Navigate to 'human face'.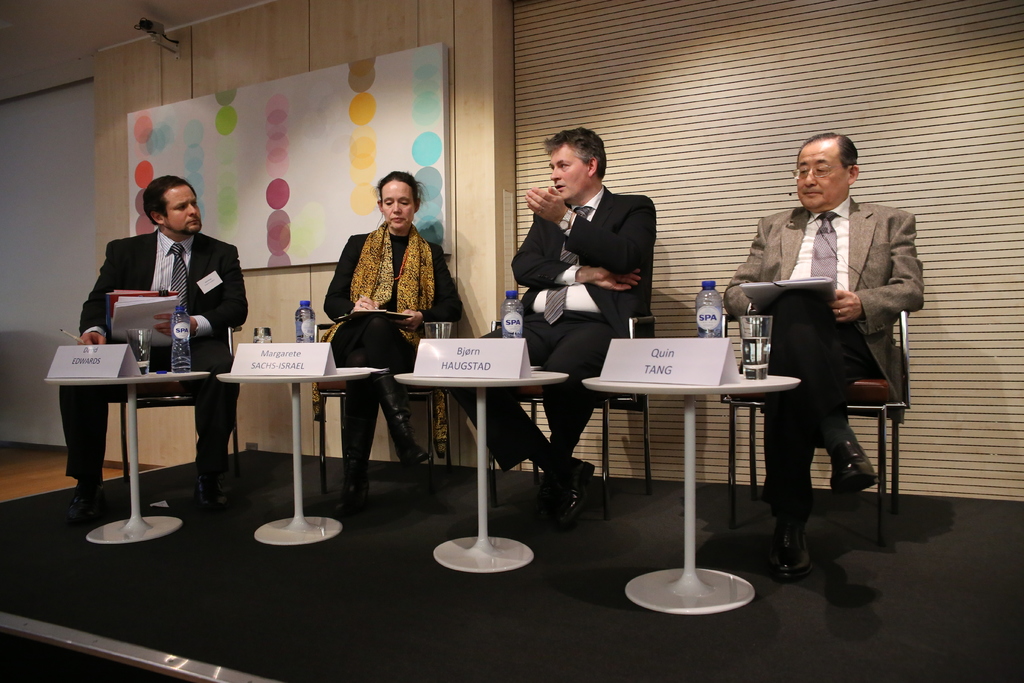
Navigation target: select_region(796, 147, 842, 209).
